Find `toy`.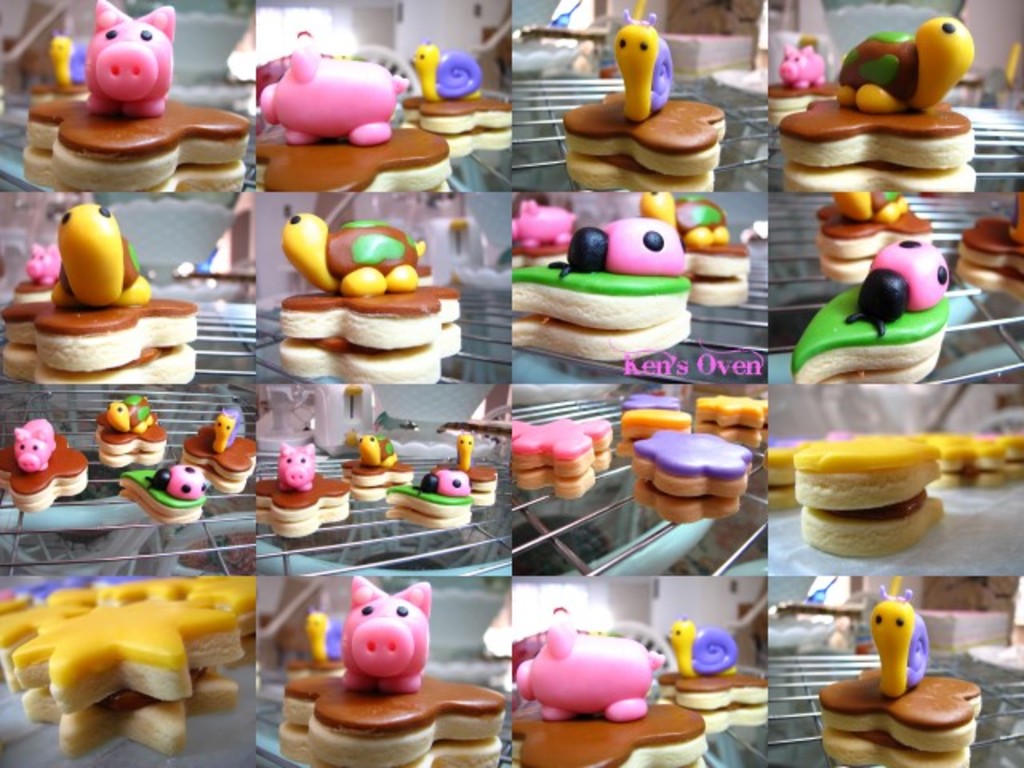
region(250, 34, 456, 197).
